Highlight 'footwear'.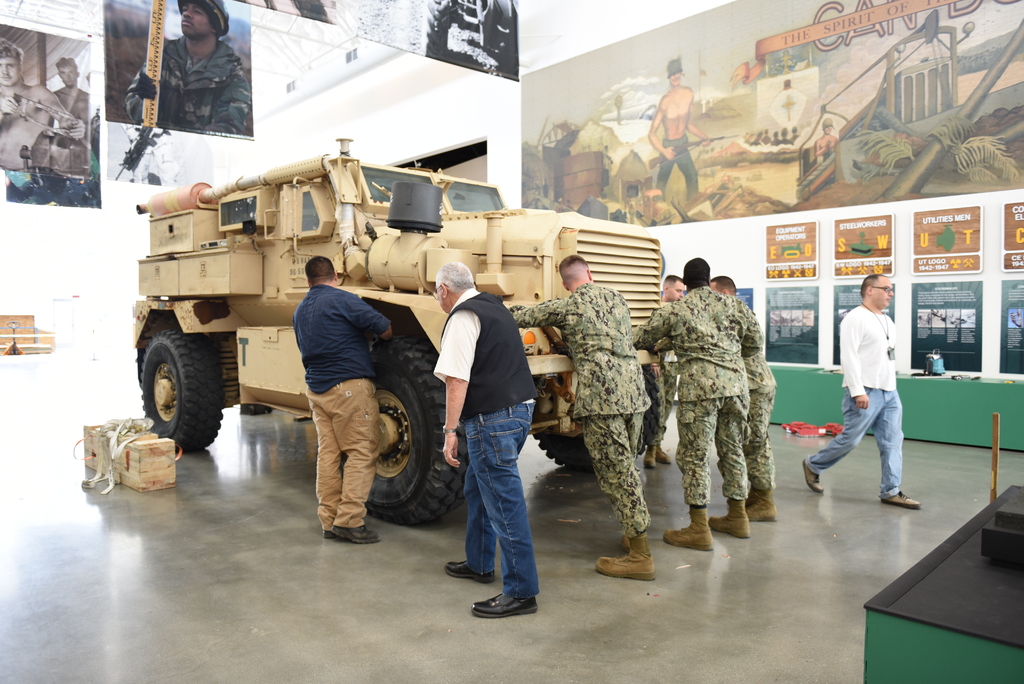
Highlighted region: [left=743, top=487, right=783, bottom=528].
